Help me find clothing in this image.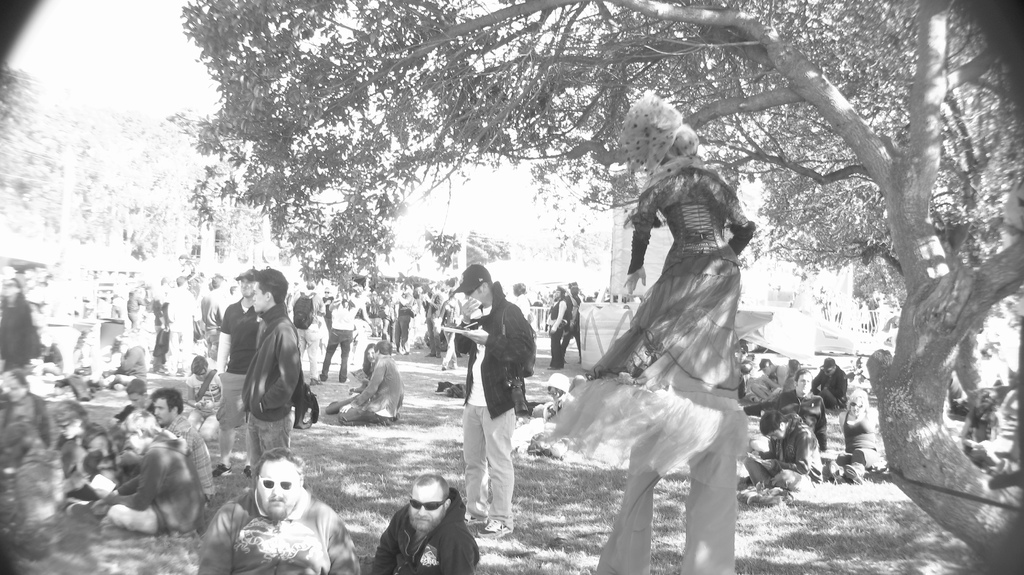
Found it: <region>547, 163, 758, 574</region>.
